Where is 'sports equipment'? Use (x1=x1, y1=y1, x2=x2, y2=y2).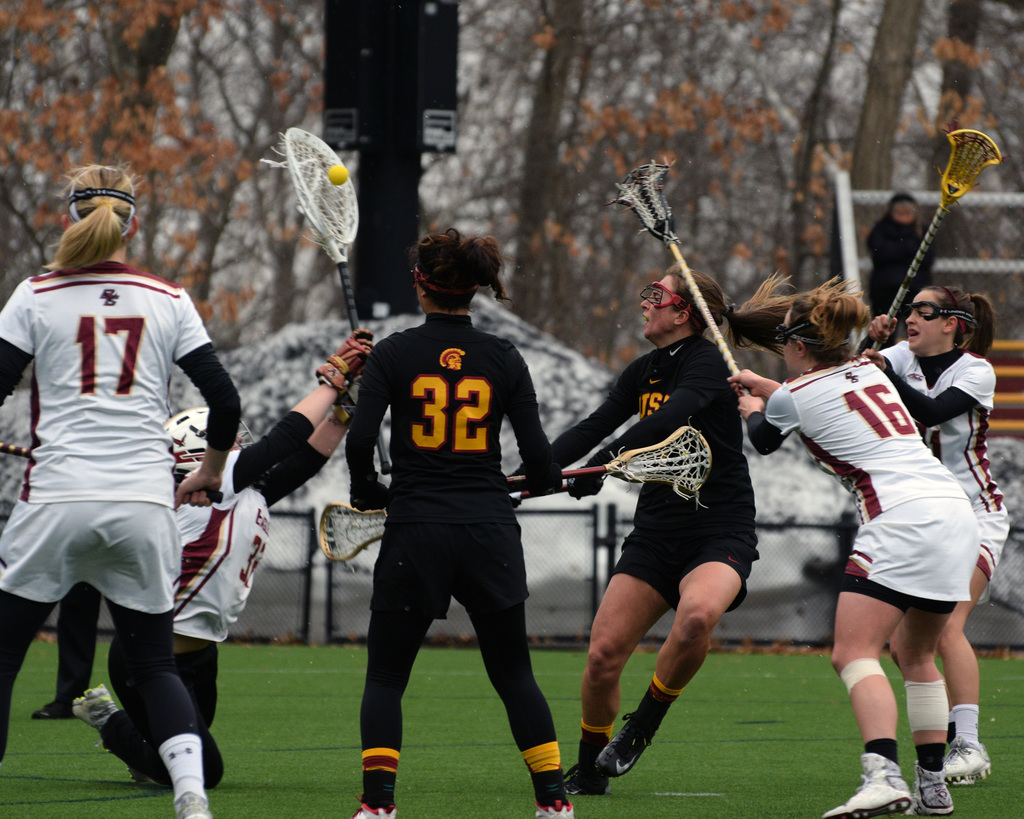
(x1=511, y1=416, x2=708, y2=507).
